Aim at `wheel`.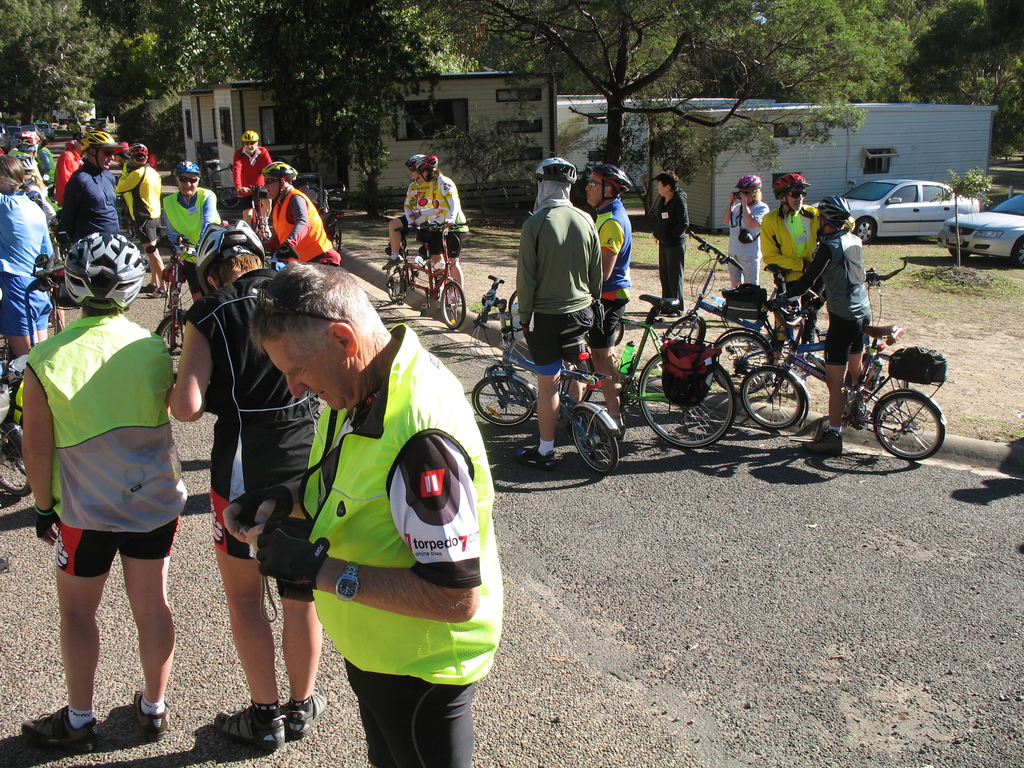
Aimed at Rect(744, 369, 807, 431).
